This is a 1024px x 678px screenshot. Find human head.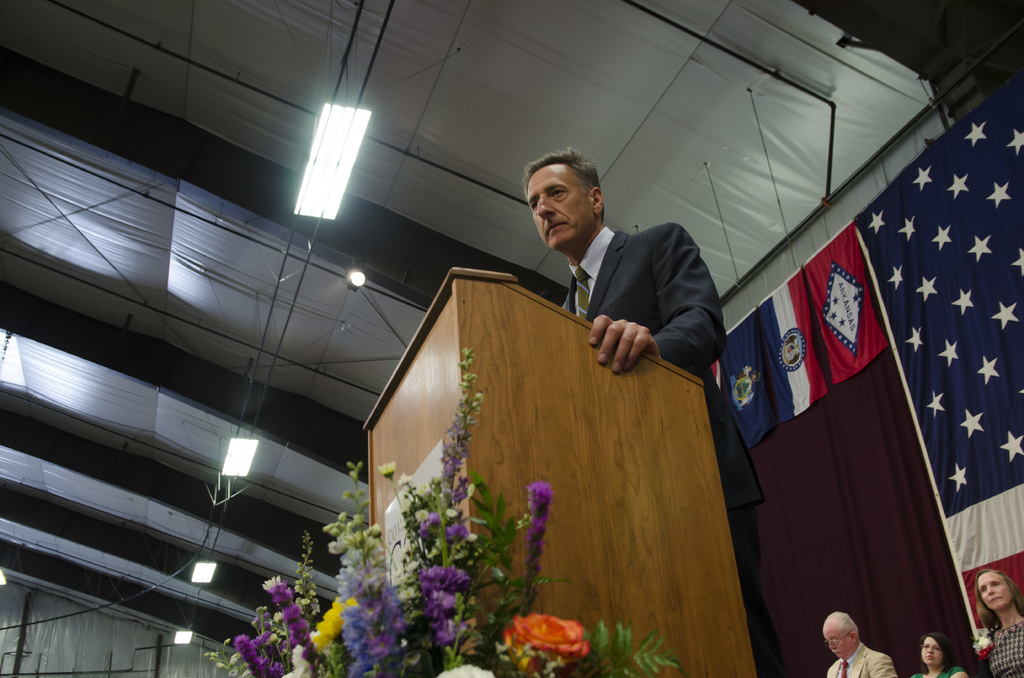
Bounding box: left=977, top=569, right=1018, bottom=610.
